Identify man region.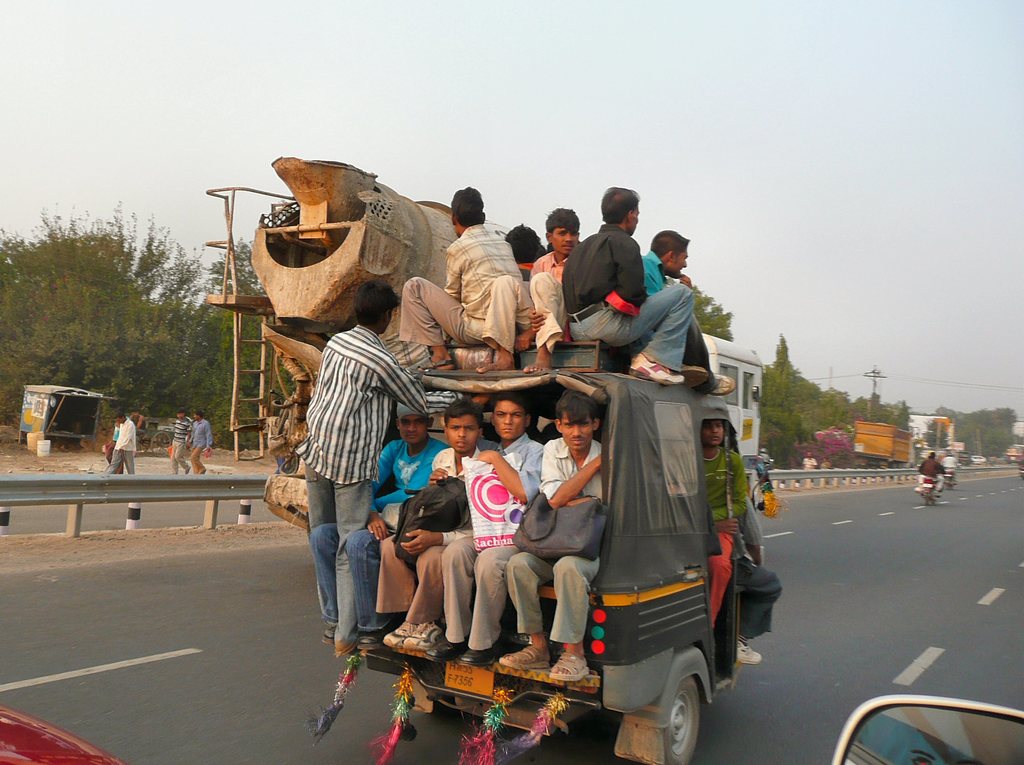
Region: (left=479, top=209, right=575, bottom=372).
